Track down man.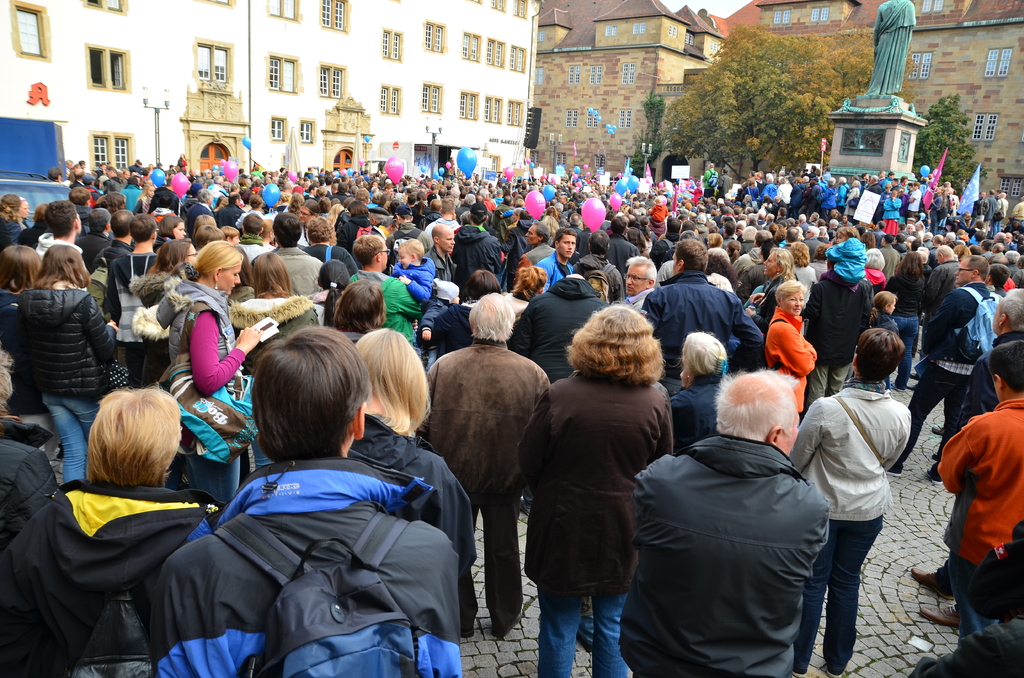
Tracked to rect(804, 259, 876, 405).
